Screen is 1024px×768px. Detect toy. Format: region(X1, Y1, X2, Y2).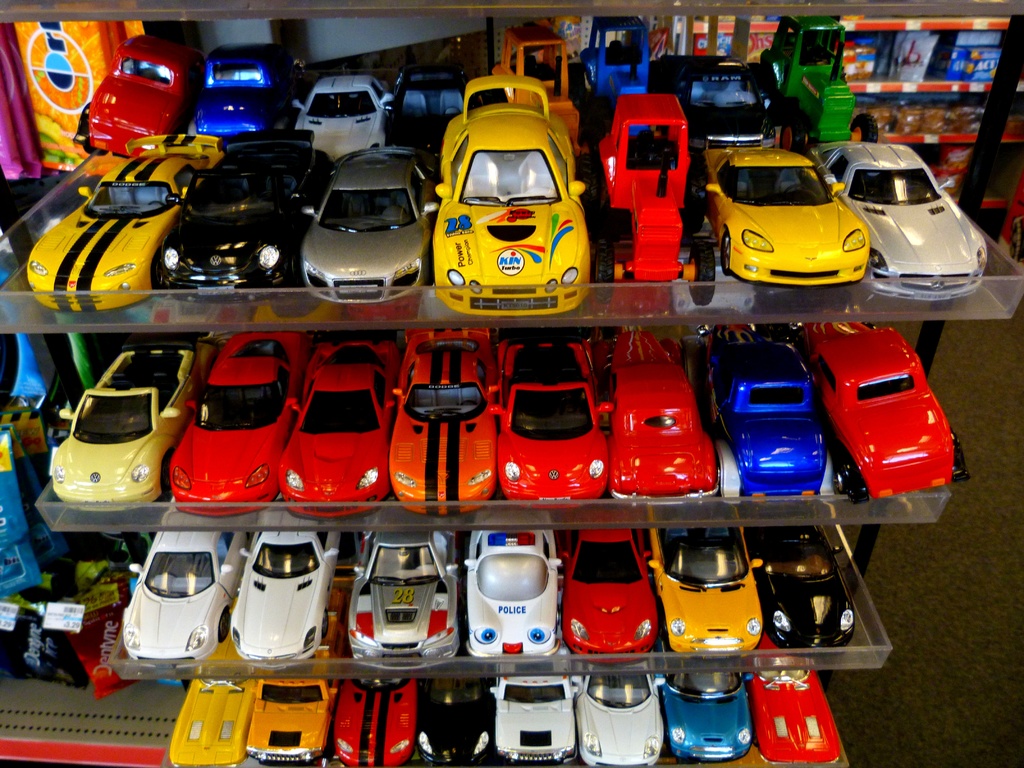
region(170, 634, 271, 766).
